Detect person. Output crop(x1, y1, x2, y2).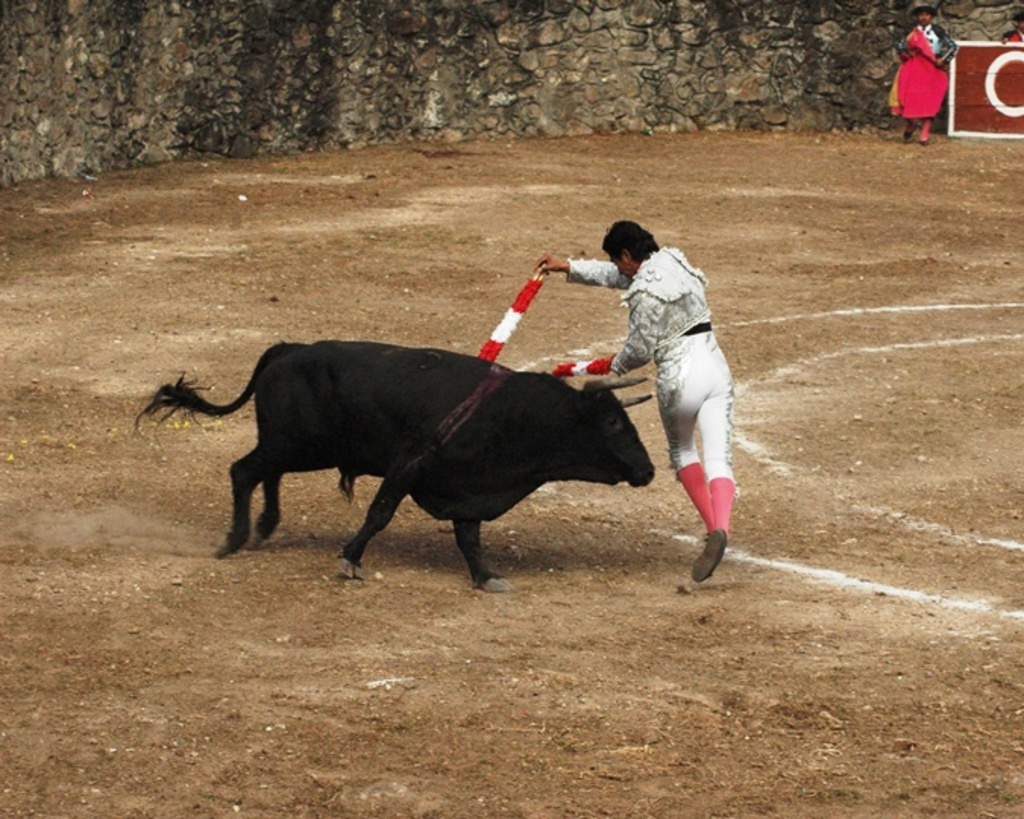
crop(575, 205, 737, 566).
